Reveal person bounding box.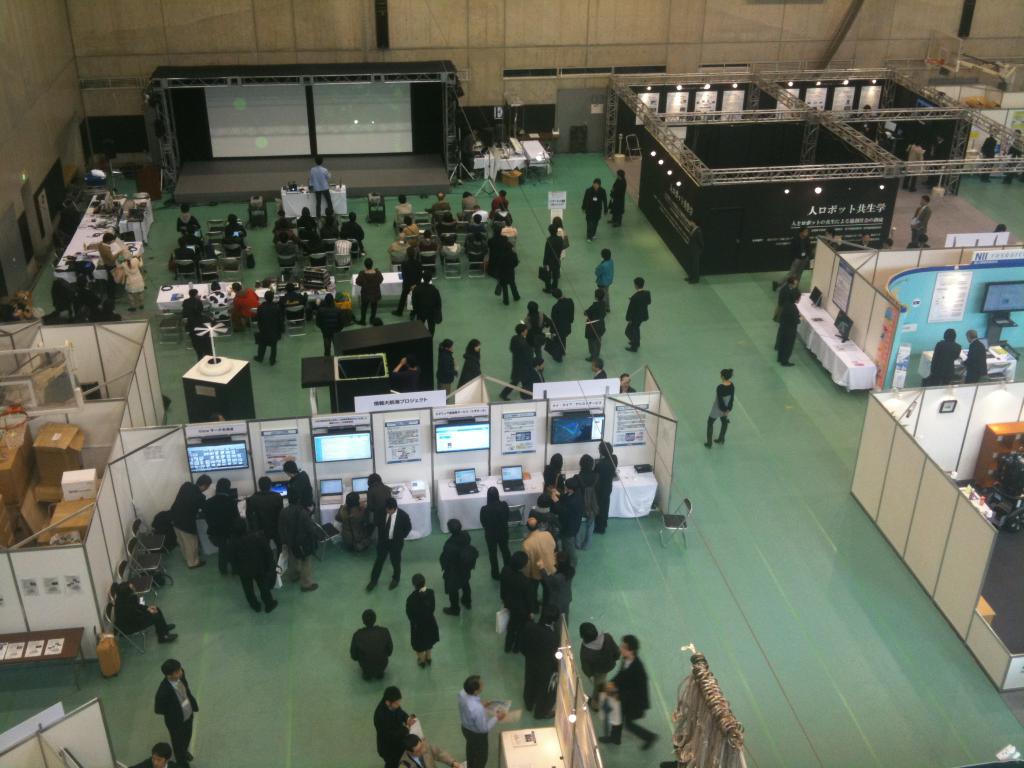
Revealed: [x1=136, y1=655, x2=187, y2=758].
